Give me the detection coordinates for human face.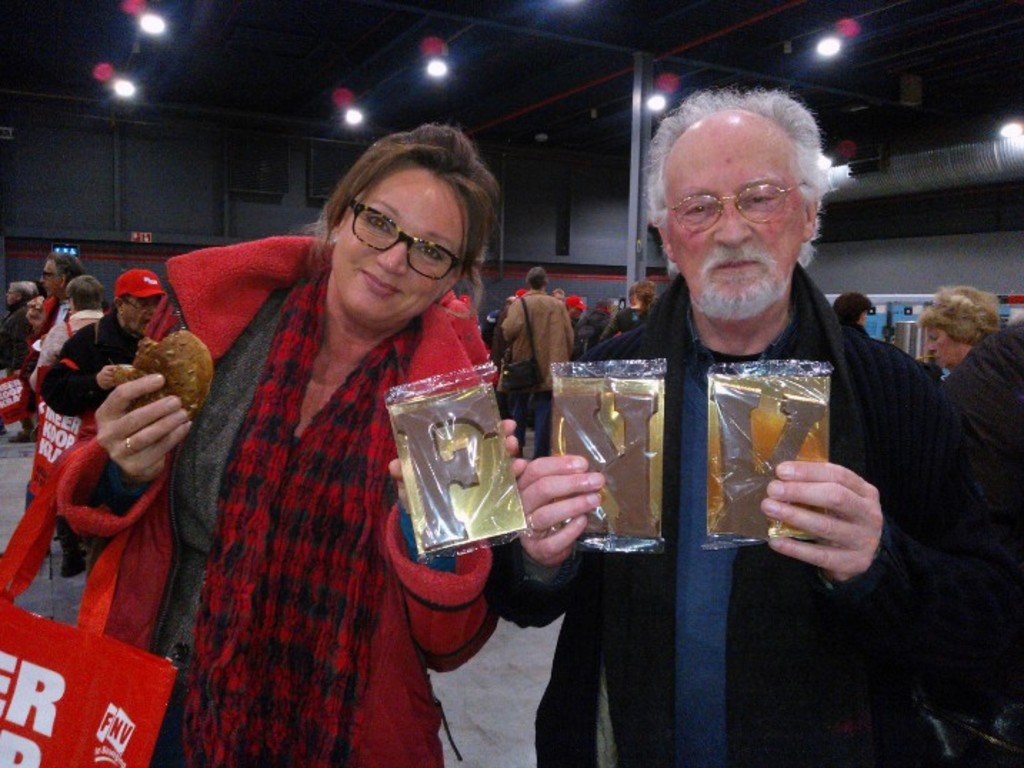
select_region(121, 301, 156, 327).
